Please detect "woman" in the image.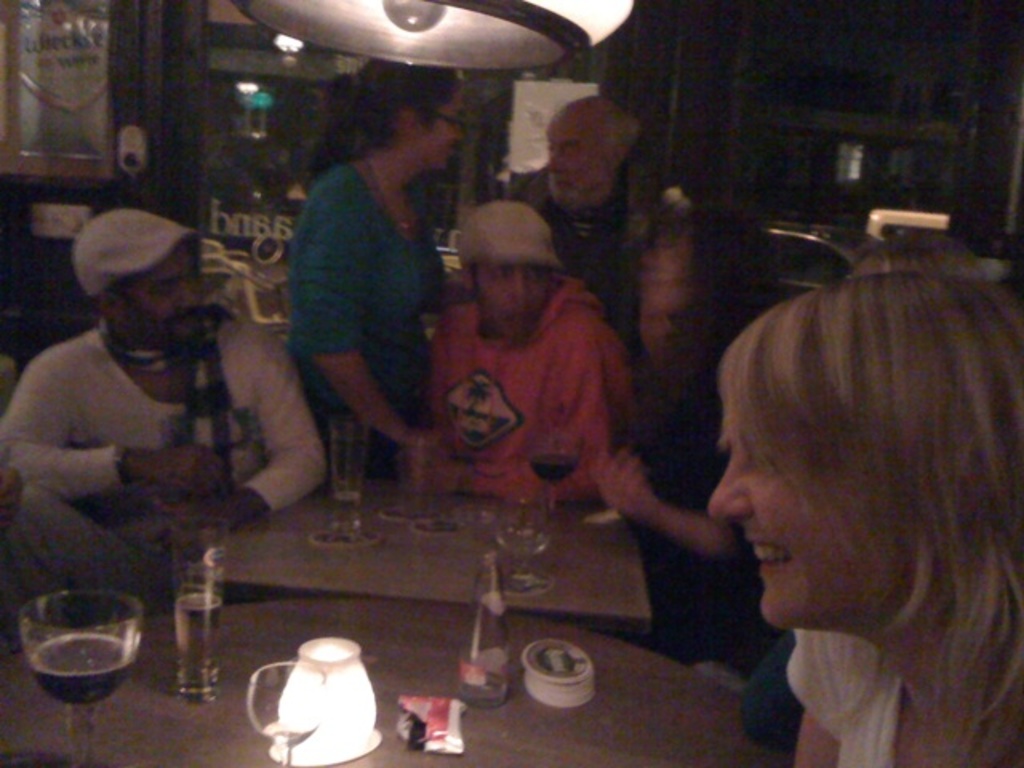
bbox=[579, 200, 1023, 767].
